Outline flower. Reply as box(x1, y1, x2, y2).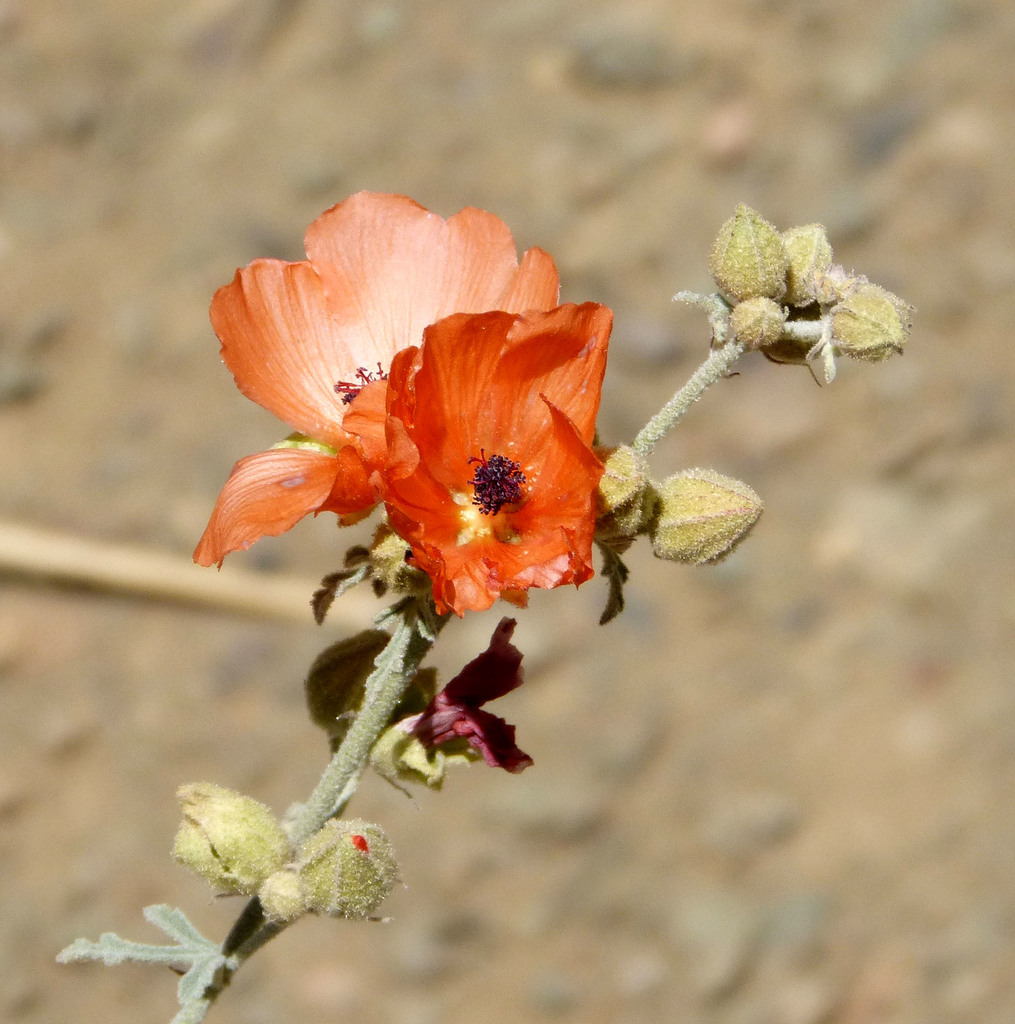
box(194, 189, 643, 615).
